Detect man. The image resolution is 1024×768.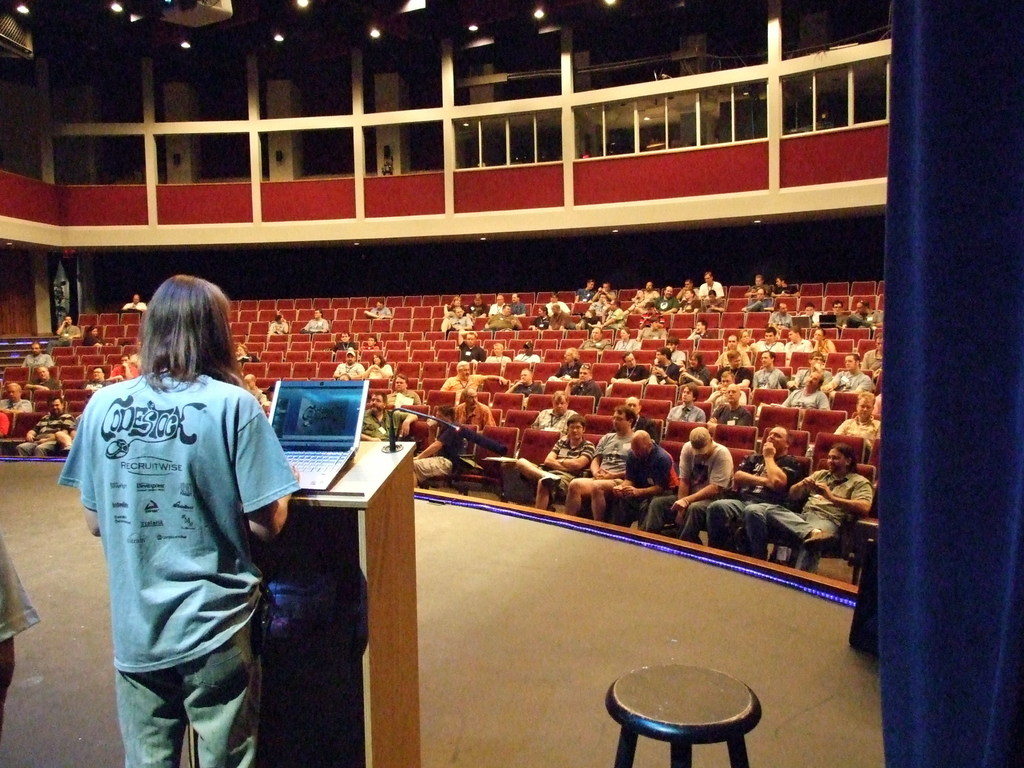
box=[514, 412, 593, 511].
